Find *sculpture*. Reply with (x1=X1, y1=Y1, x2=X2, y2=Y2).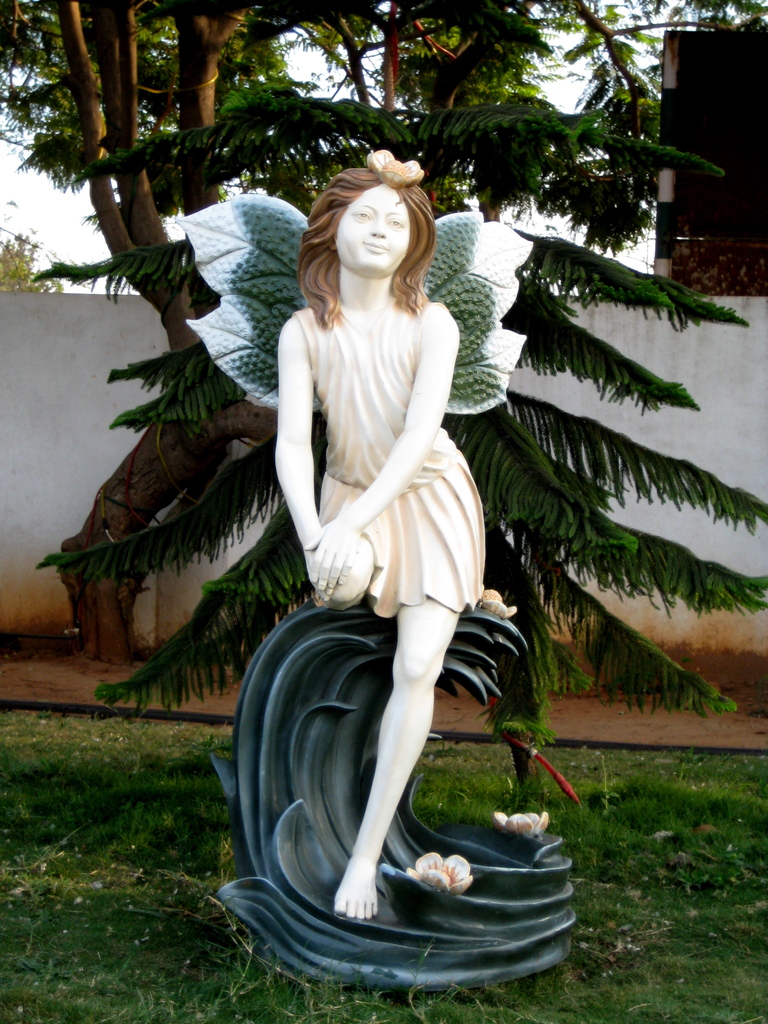
(x1=250, y1=107, x2=566, y2=1020).
